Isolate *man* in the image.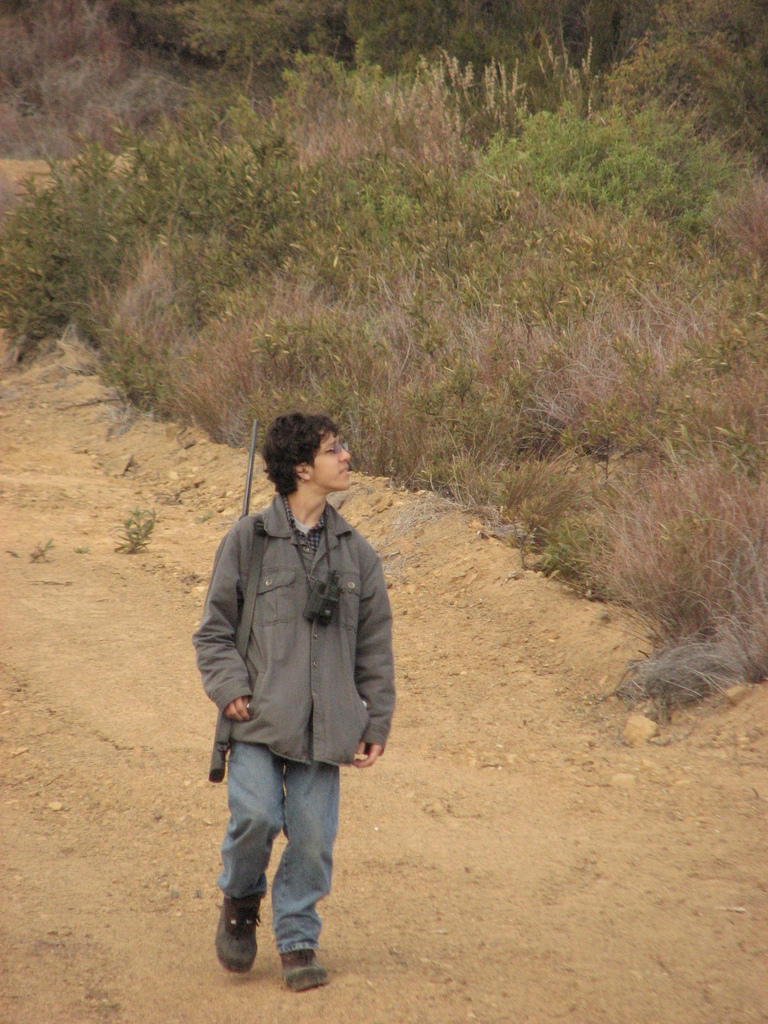
Isolated region: select_region(188, 436, 404, 975).
